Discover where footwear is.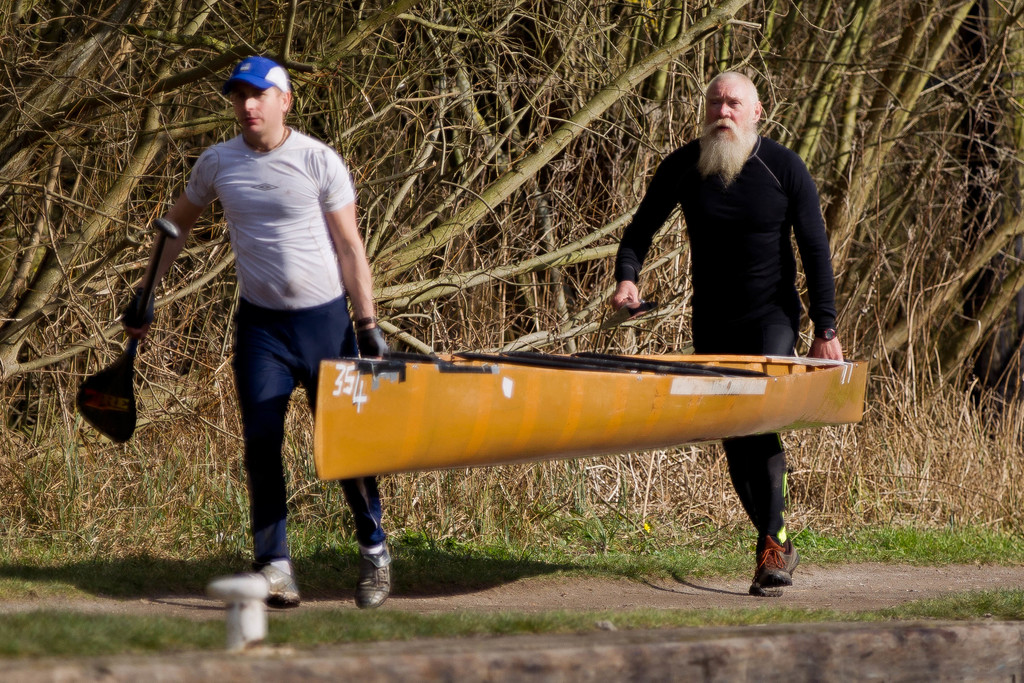
Discovered at [218,562,307,614].
